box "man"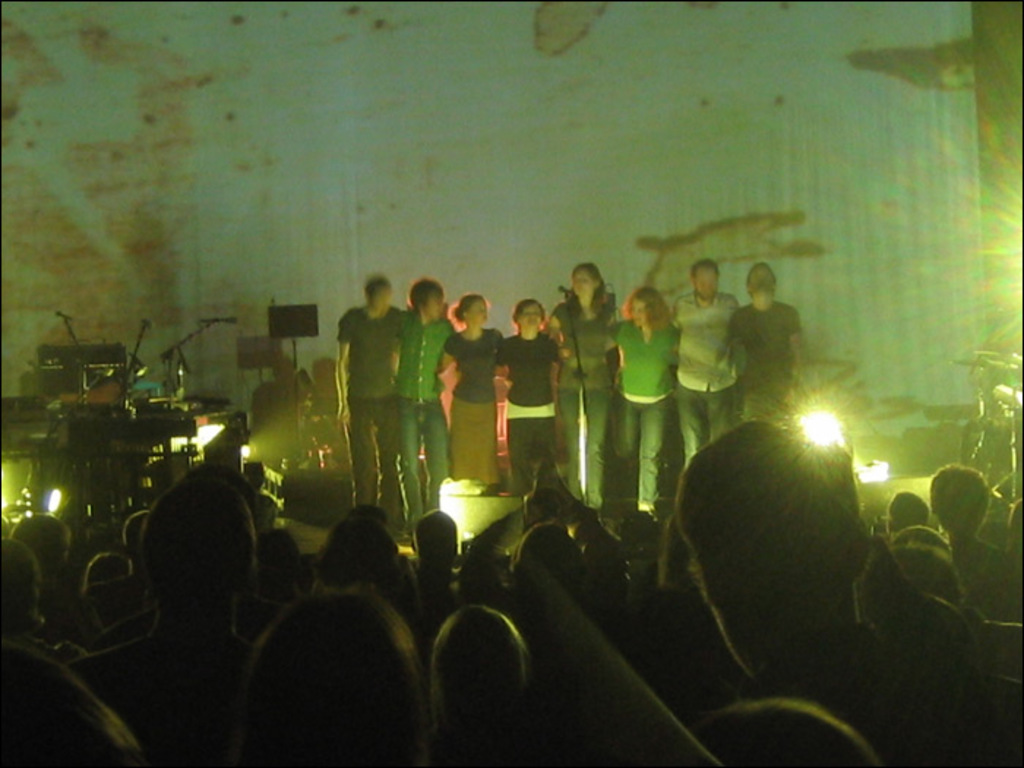
x1=392, y1=256, x2=462, y2=531
